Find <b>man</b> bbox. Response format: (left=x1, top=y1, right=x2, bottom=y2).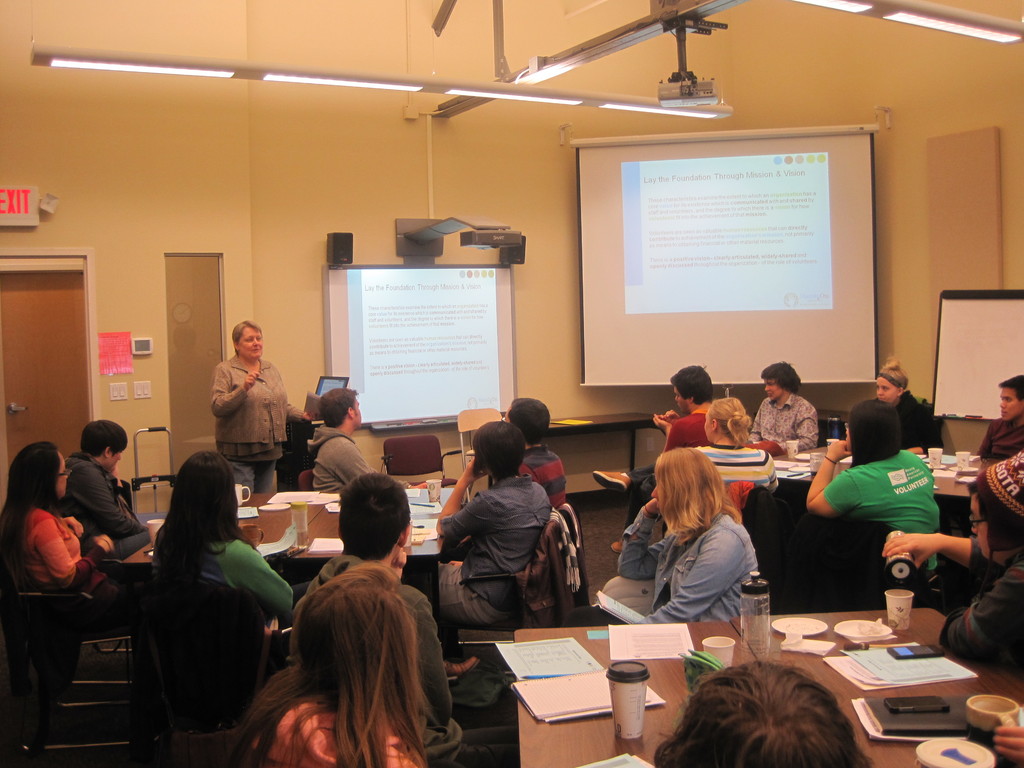
(left=746, top=358, right=819, bottom=447).
